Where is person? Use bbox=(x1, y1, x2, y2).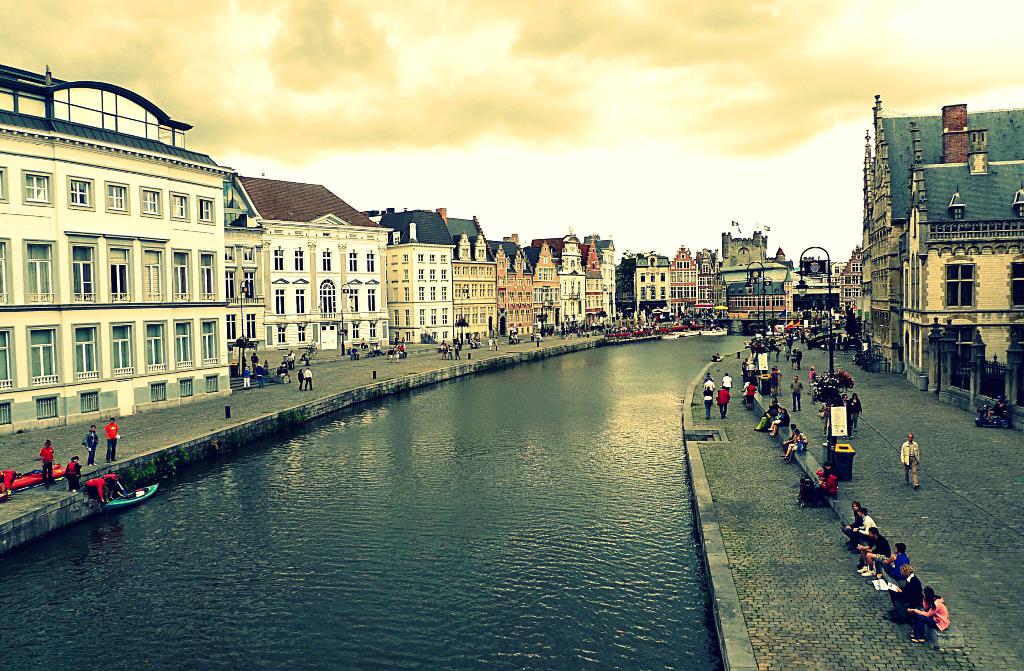
bbox=(780, 421, 800, 452).
